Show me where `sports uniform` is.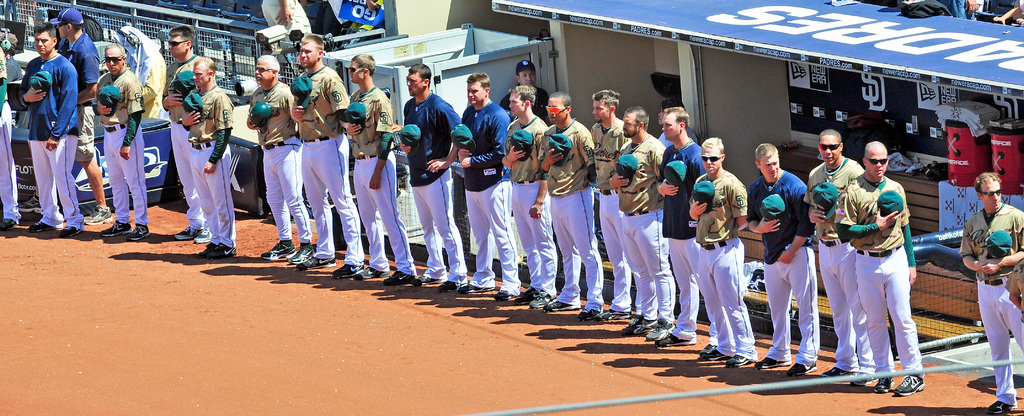
`sports uniform` is at rect(590, 115, 632, 318).
